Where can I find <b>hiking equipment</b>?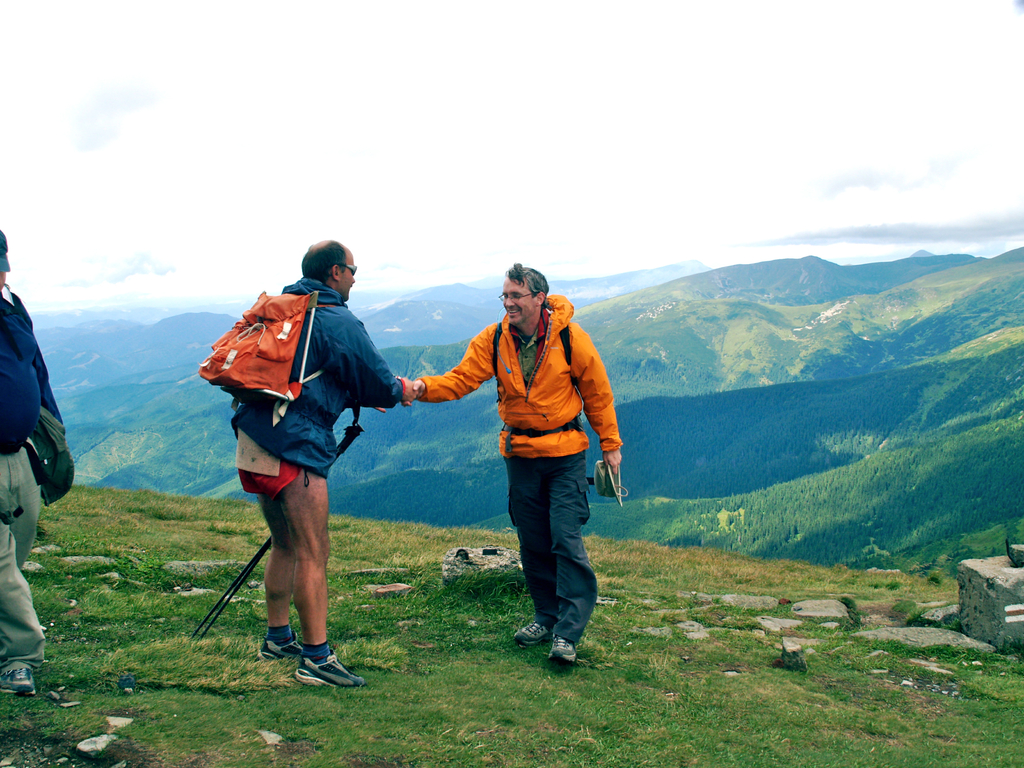
You can find it at <box>202,419,361,639</box>.
